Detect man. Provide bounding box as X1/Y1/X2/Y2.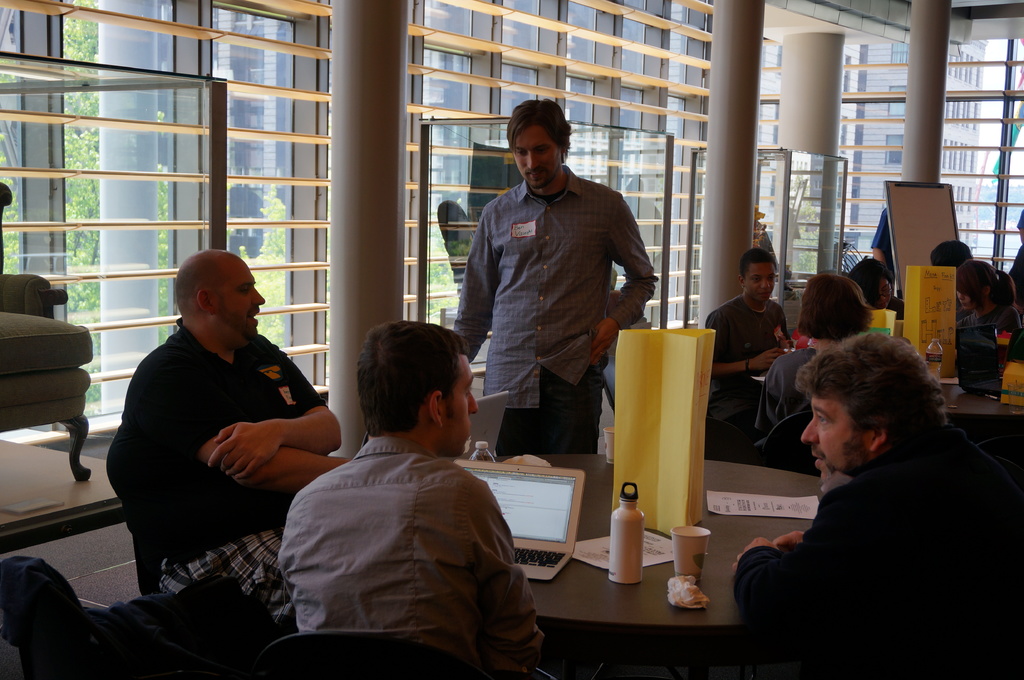
700/246/800/462.
